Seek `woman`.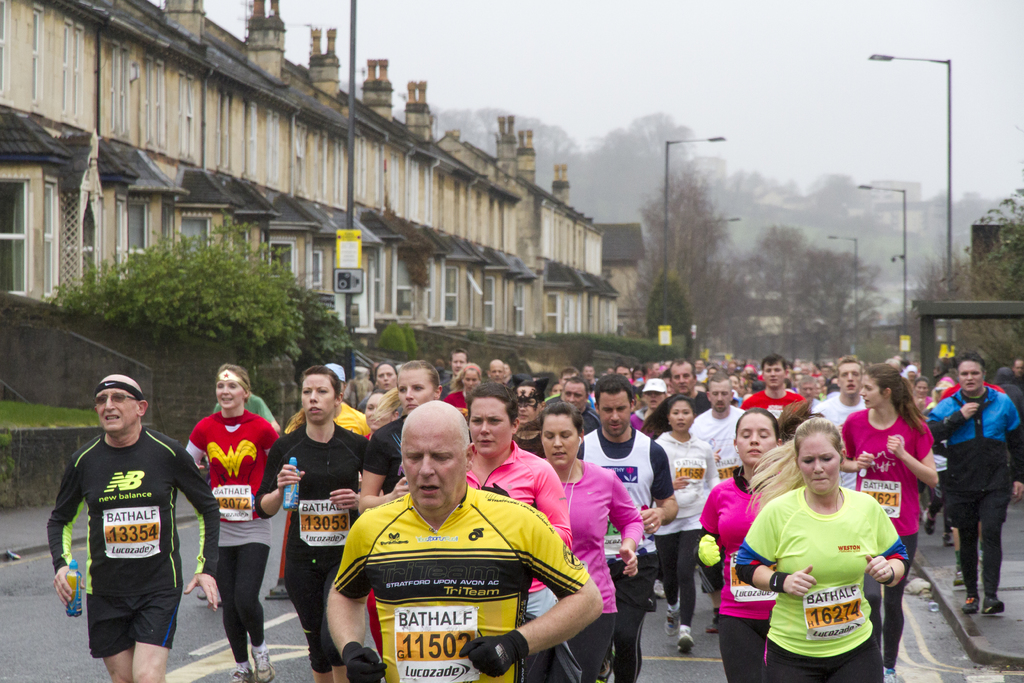
locate(913, 372, 931, 411).
